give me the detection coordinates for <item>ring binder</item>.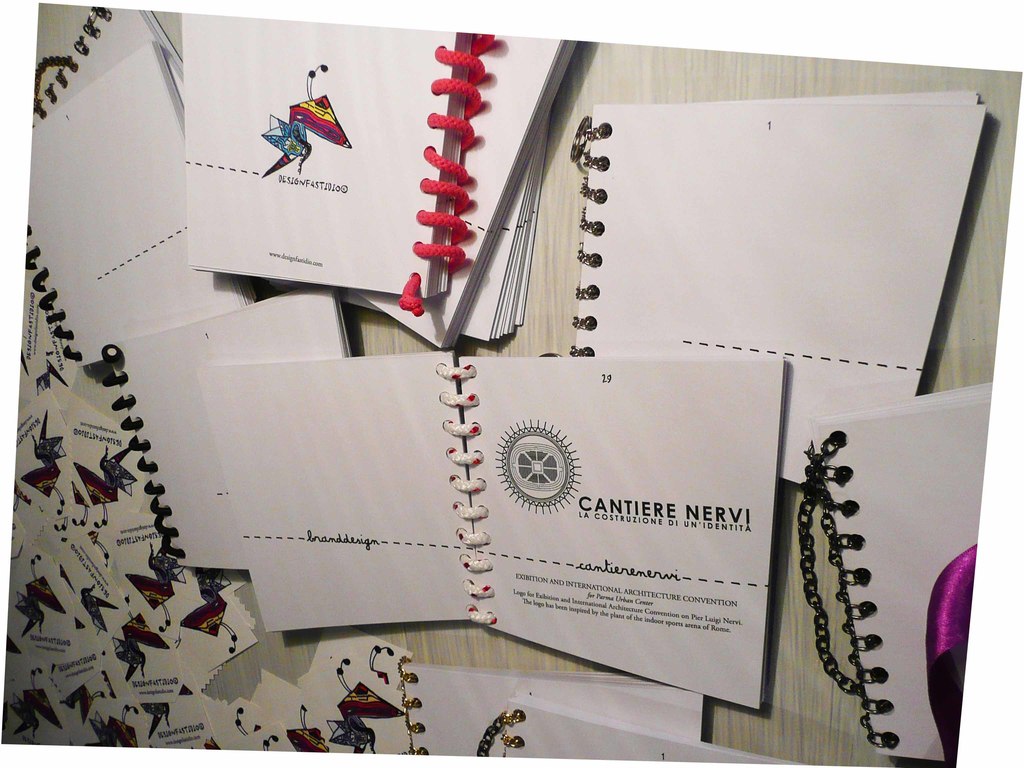
566 113 611 358.
